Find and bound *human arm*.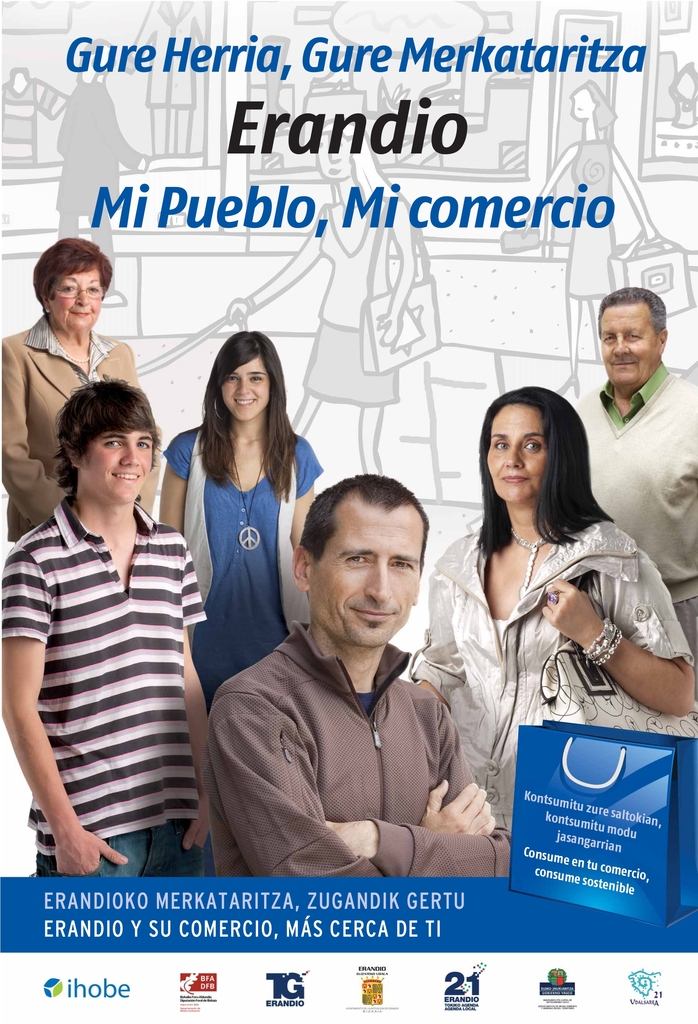
Bound: 160, 424, 200, 543.
